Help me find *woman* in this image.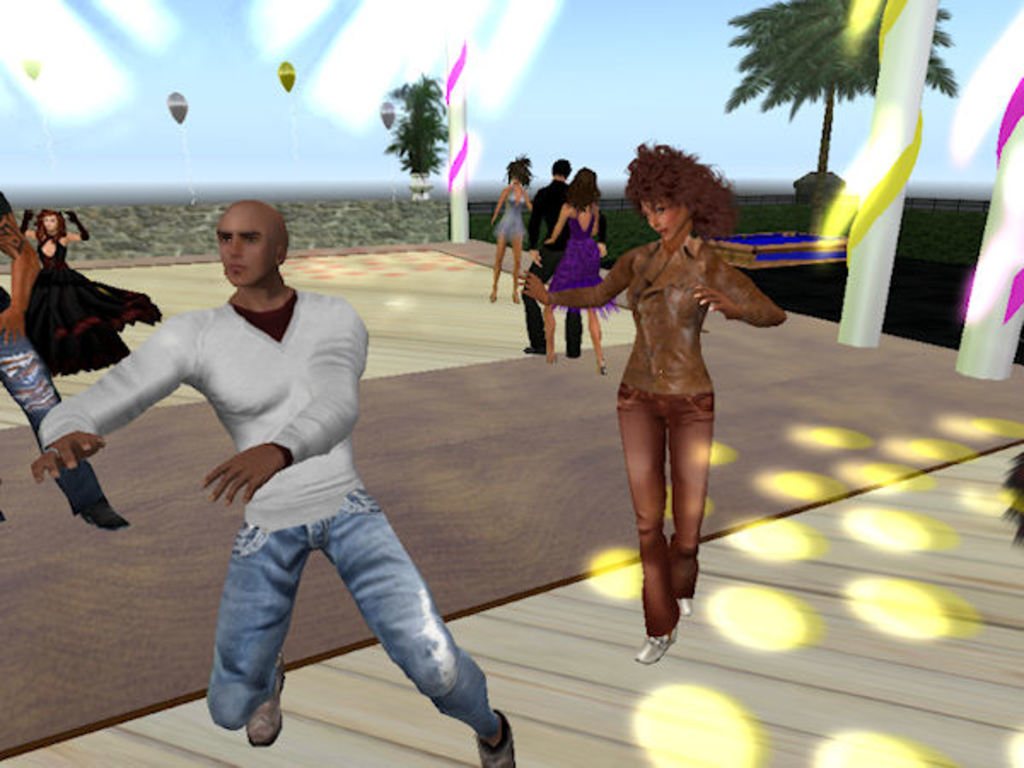
Found it: BBox(17, 207, 164, 384).
